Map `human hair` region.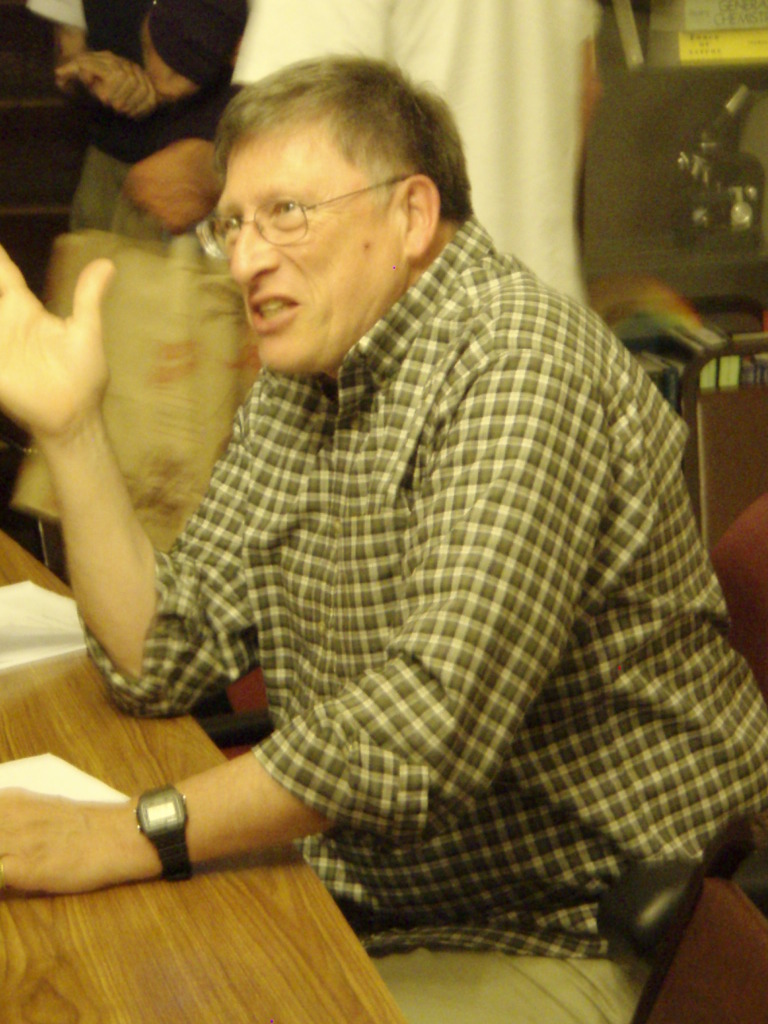
Mapped to box=[198, 53, 474, 258].
